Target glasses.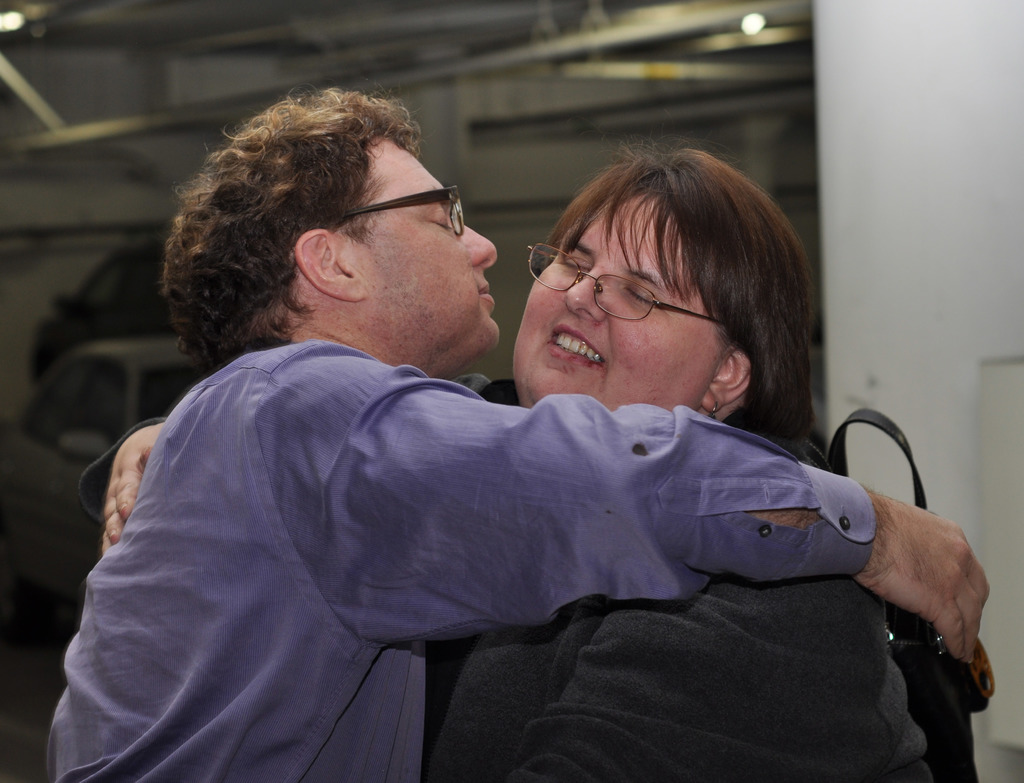
Target region: pyautogui.locateOnScreen(301, 183, 467, 244).
